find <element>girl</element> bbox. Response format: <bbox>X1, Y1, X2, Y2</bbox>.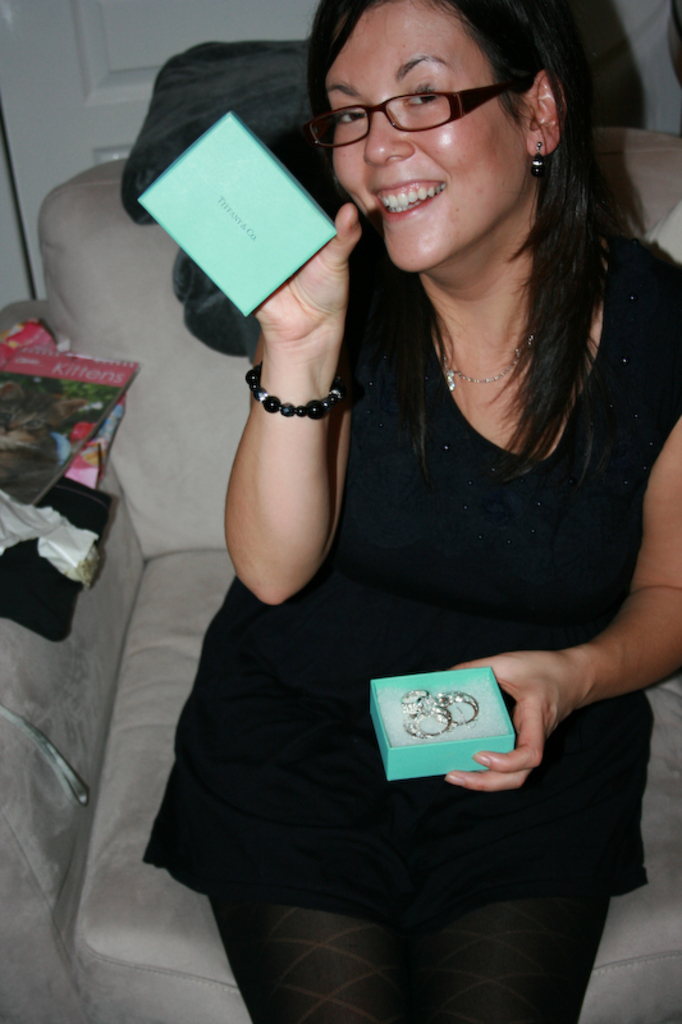
<bbox>141, 0, 681, 1023</bbox>.
